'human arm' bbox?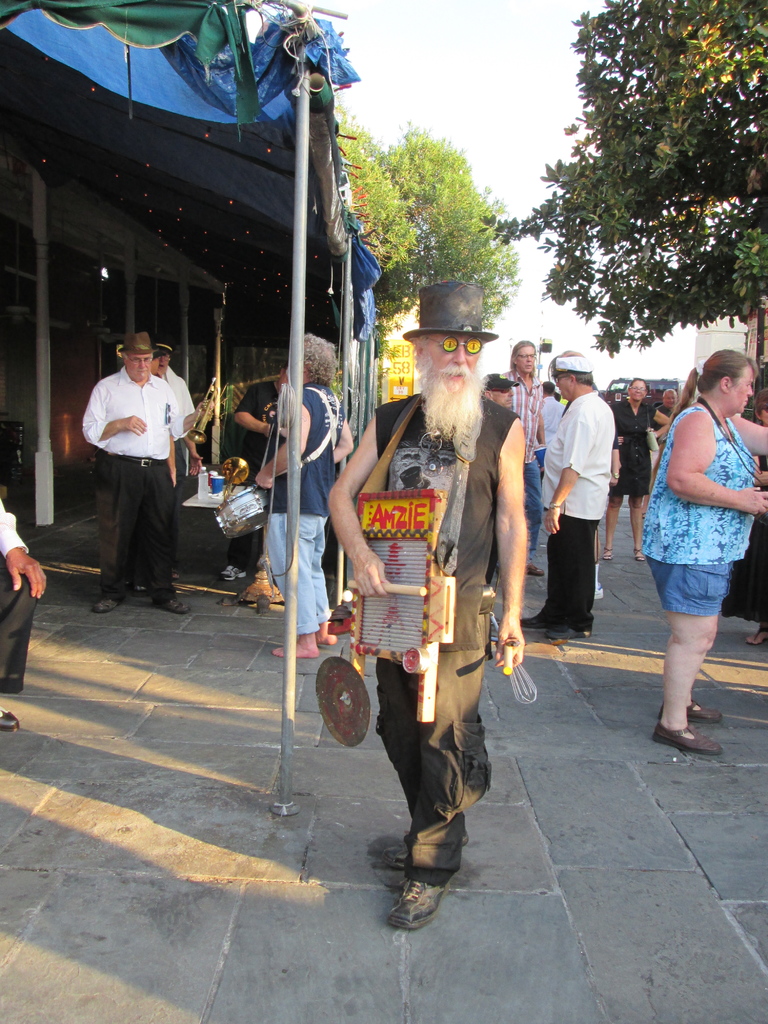
bbox(0, 495, 44, 602)
